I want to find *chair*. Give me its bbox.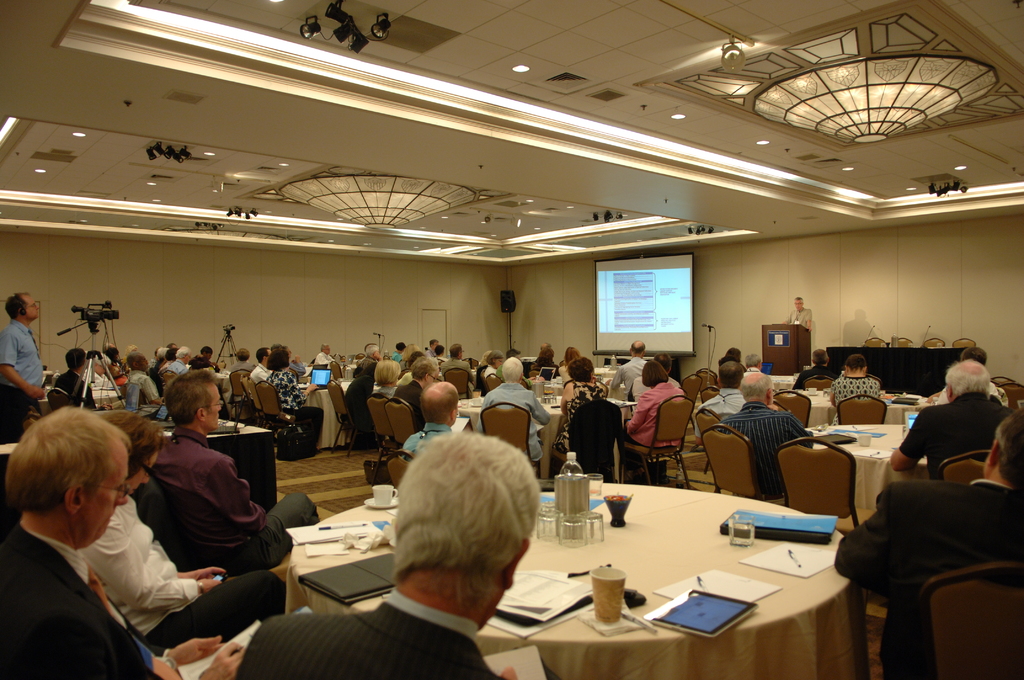
[701, 425, 787, 508].
